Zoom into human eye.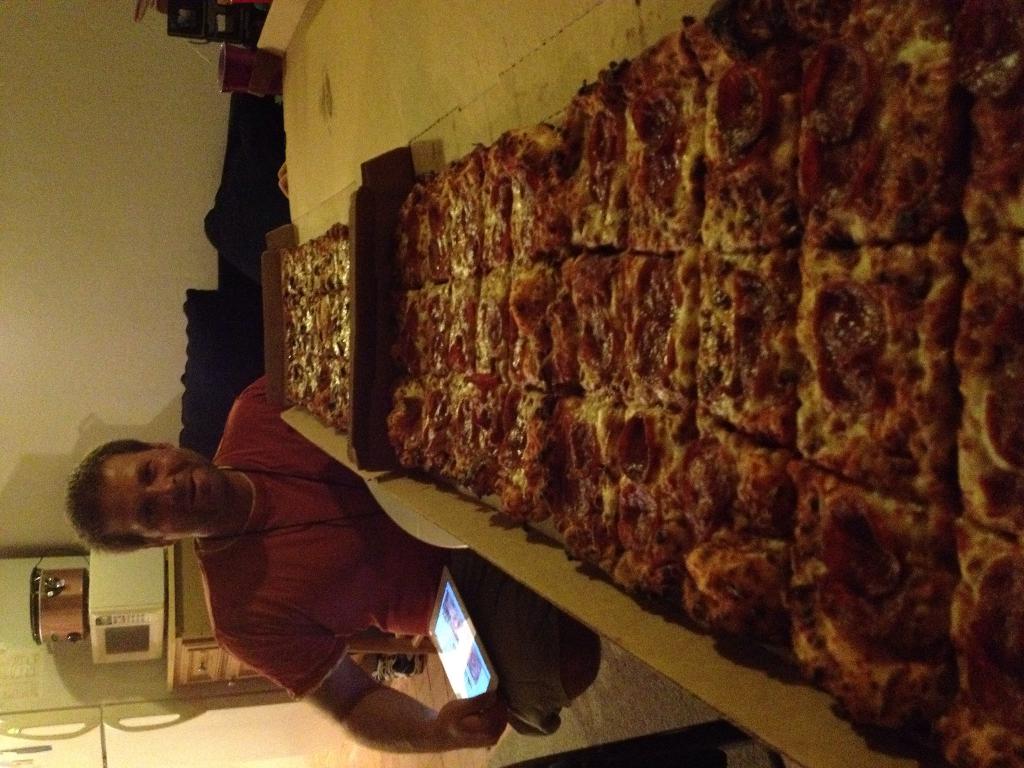
Zoom target: select_region(143, 455, 154, 485).
